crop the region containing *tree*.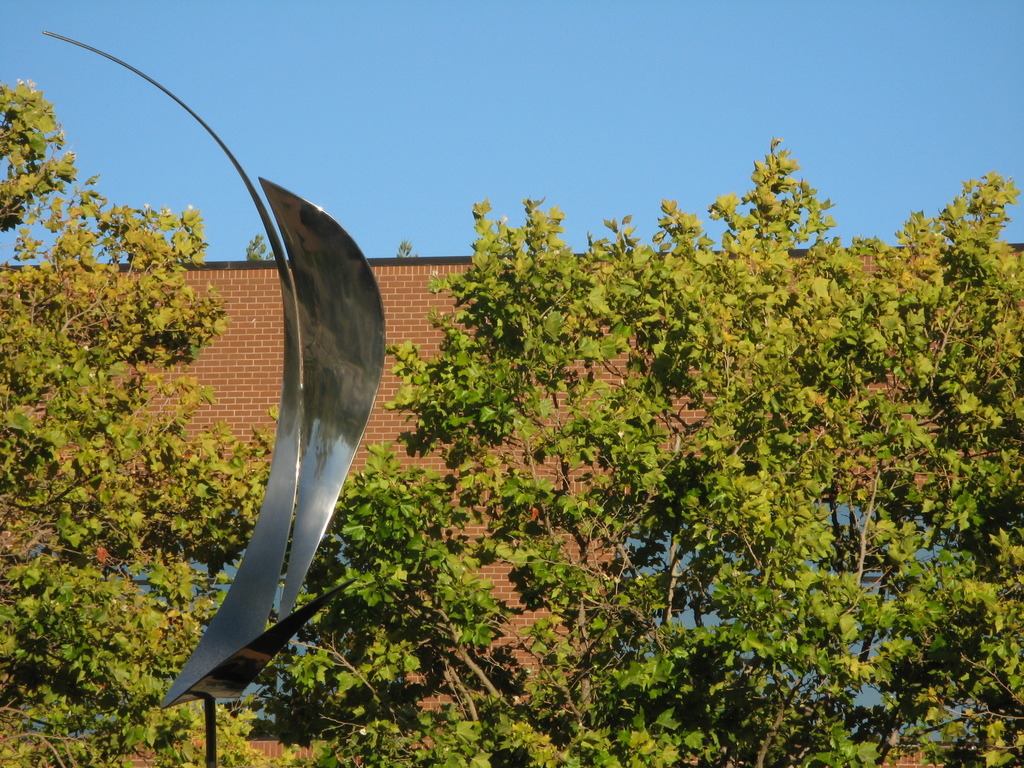
Crop region: Rect(264, 132, 1023, 767).
